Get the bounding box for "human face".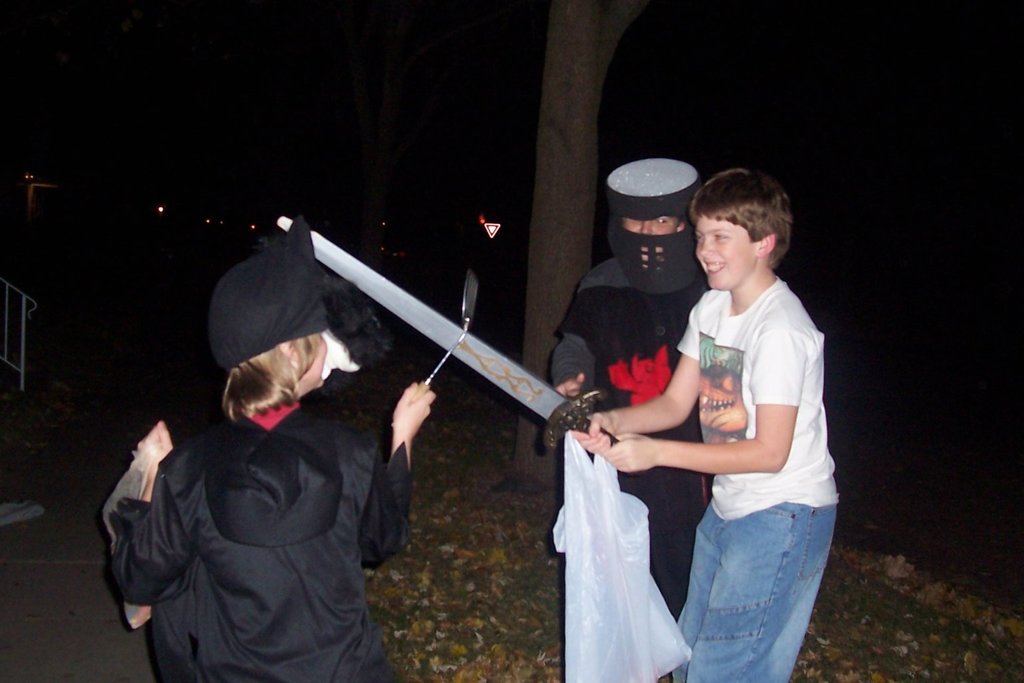
698, 216, 748, 289.
